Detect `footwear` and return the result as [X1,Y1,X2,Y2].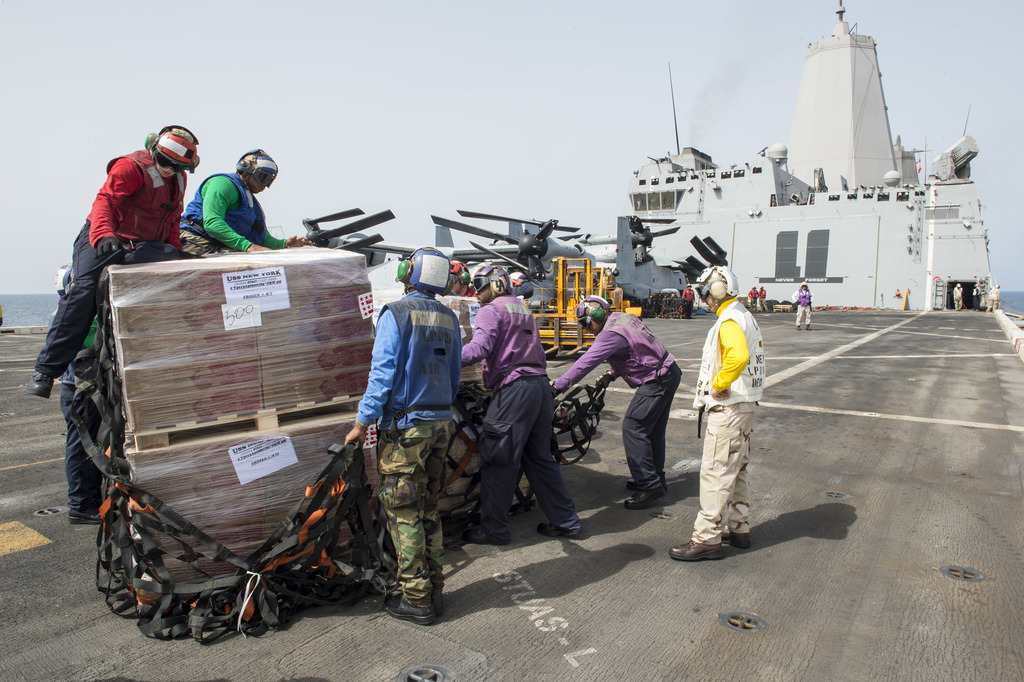
[670,537,721,561].
